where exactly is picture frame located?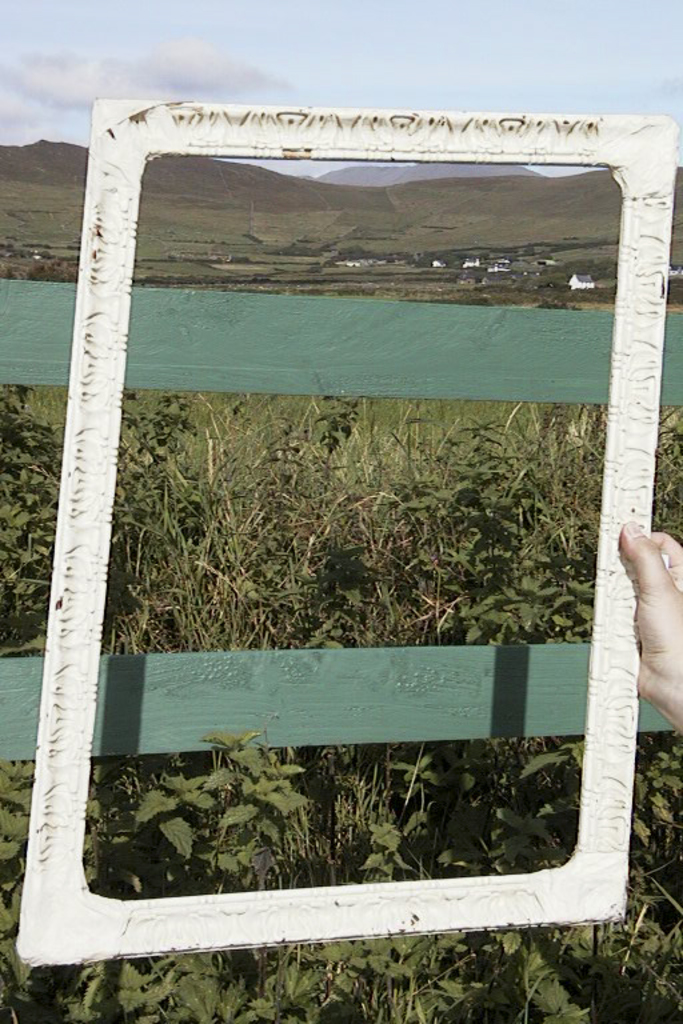
Its bounding box is <bbox>17, 92, 672, 973</bbox>.
